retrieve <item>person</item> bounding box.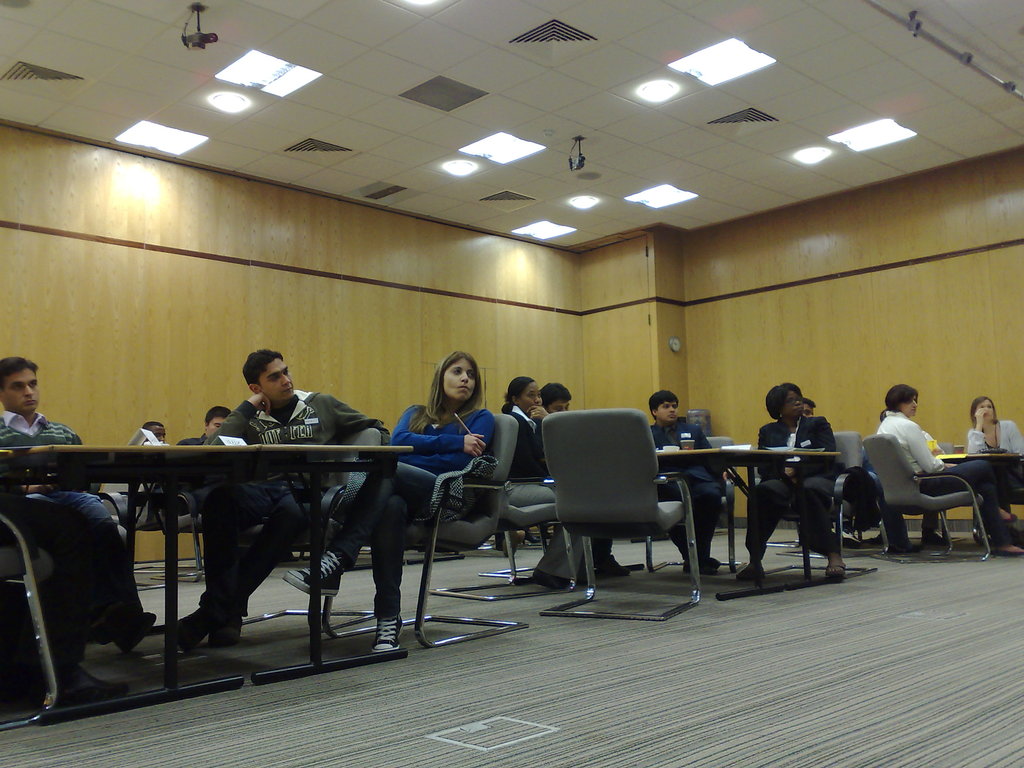
Bounding box: locate(750, 388, 840, 588).
